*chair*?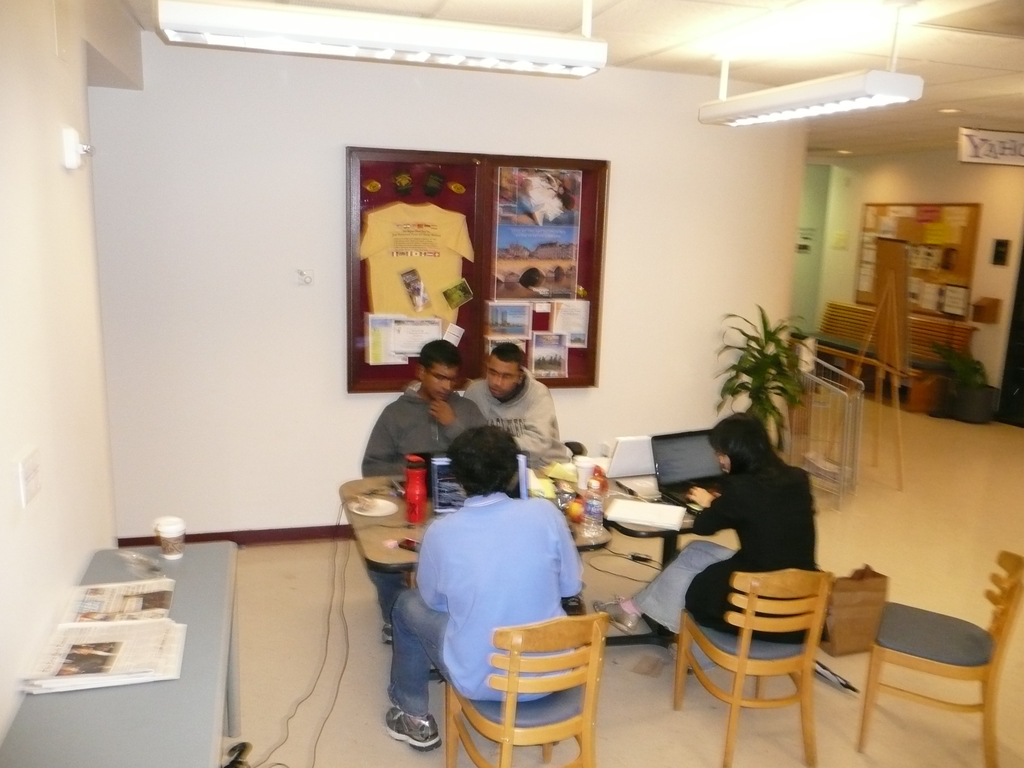
box(850, 547, 1023, 767)
